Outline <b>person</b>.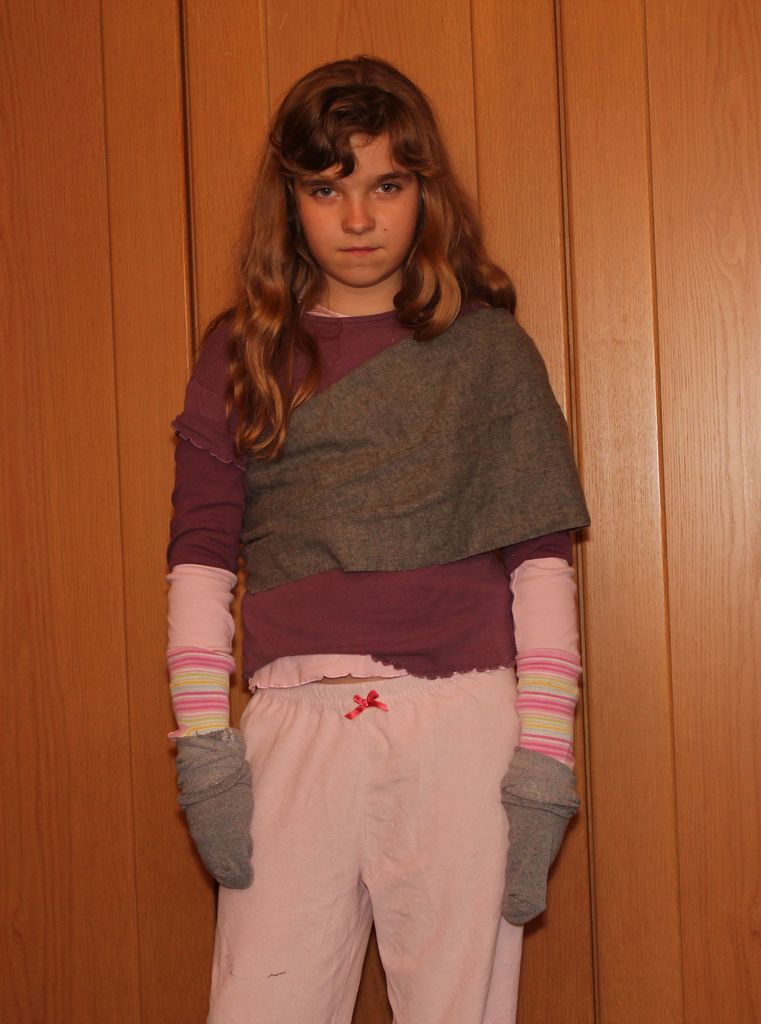
Outline: left=145, top=58, right=620, bottom=1023.
